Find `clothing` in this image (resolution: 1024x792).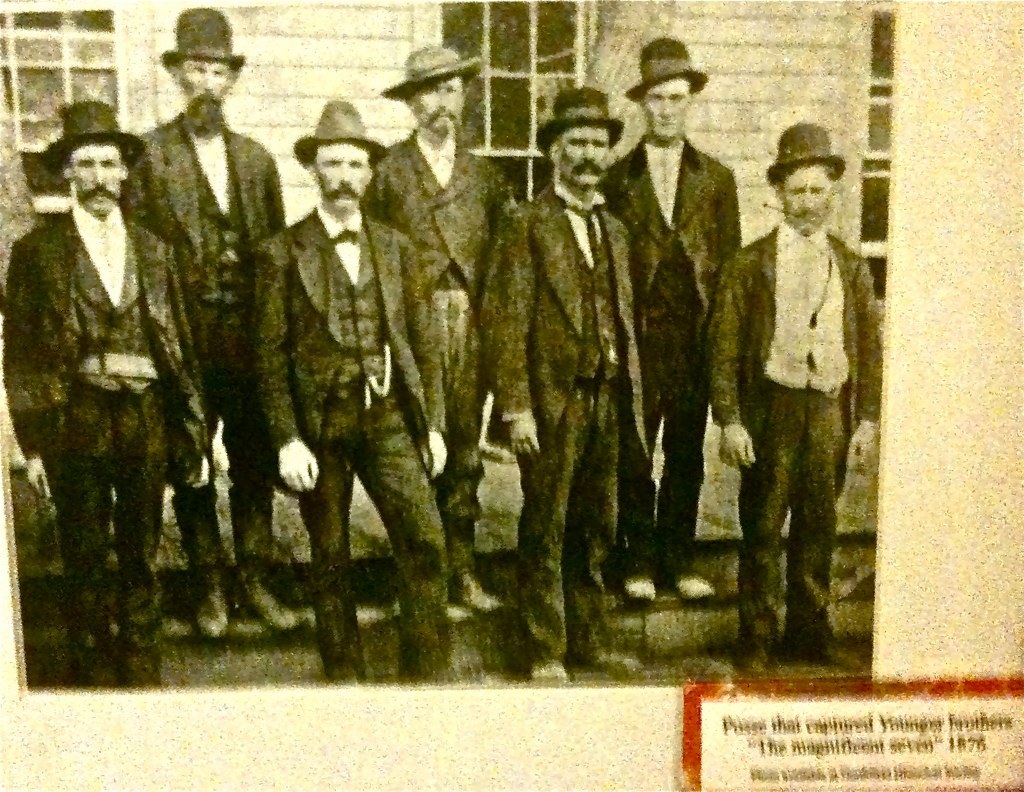
locate(136, 112, 283, 586).
